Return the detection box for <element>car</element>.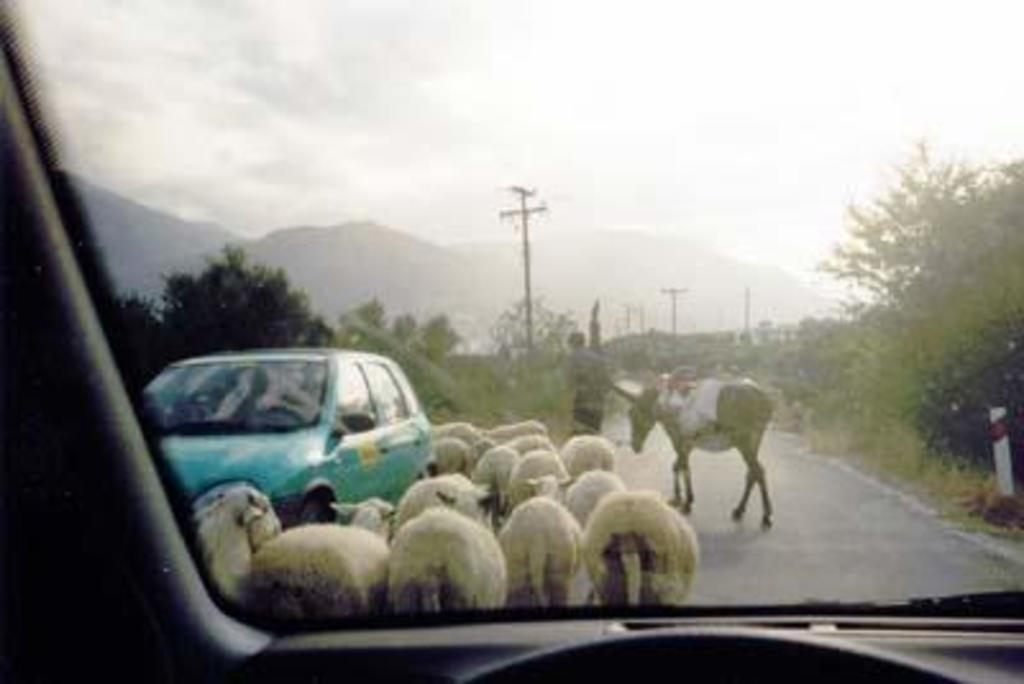
(143, 348, 433, 525).
